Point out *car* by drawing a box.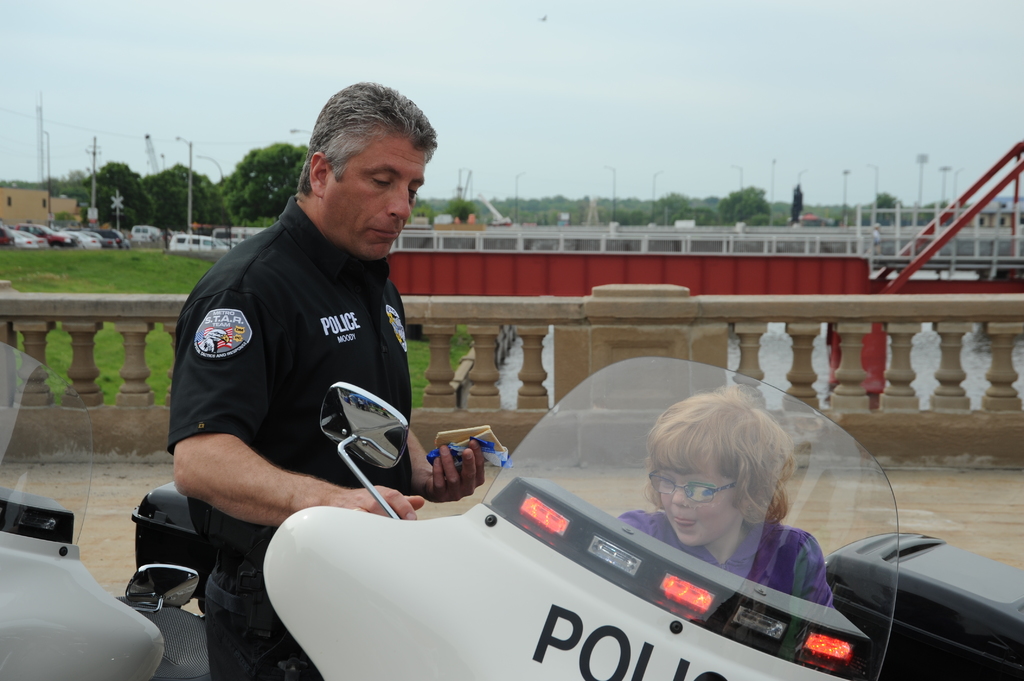
select_region(19, 224, 76, 253).
